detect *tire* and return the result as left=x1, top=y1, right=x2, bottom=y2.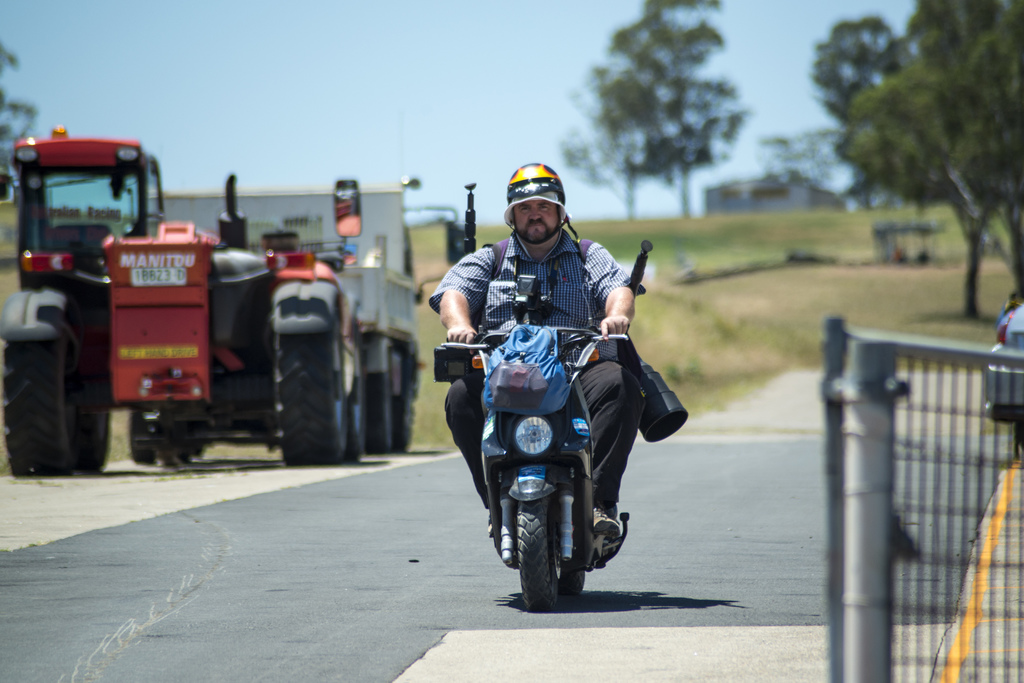
left=365, top=358, right=393, bottom=453.
